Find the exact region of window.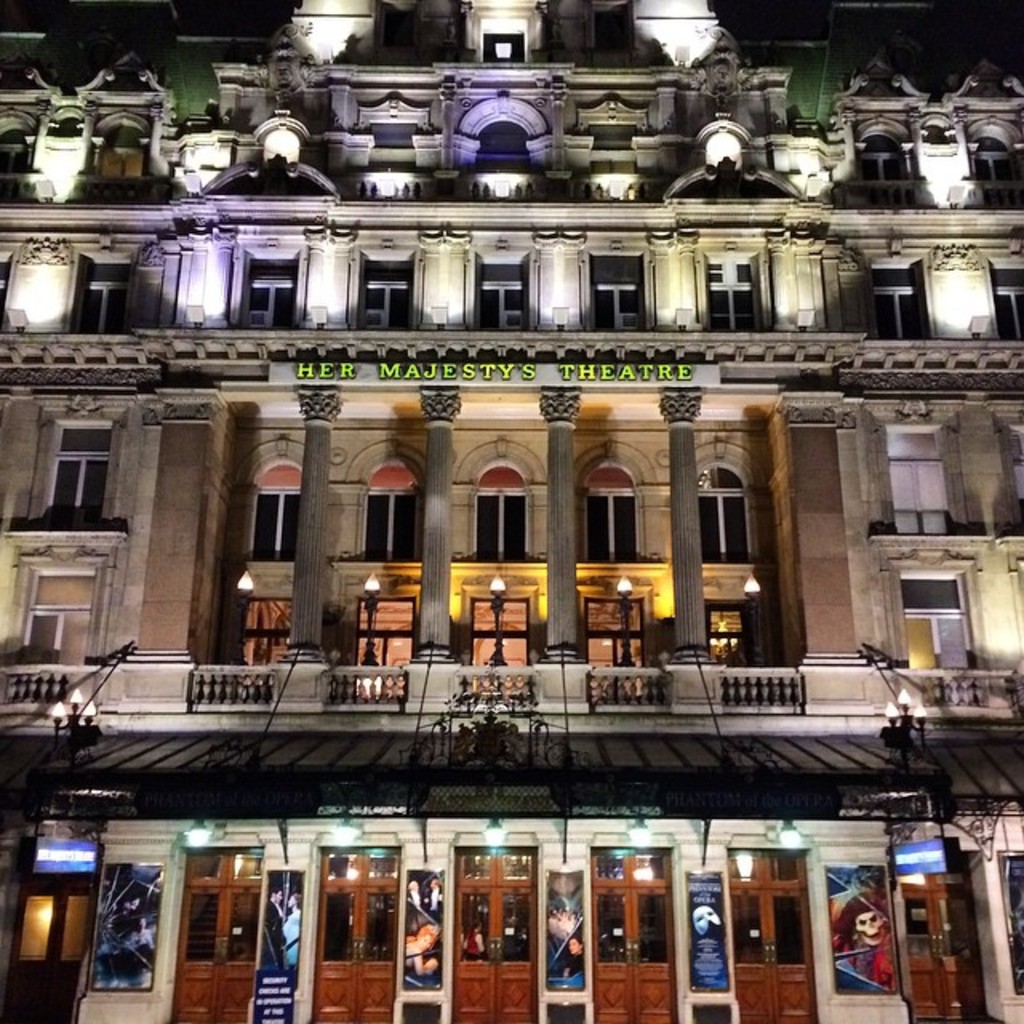
Exact region: box(102, 120, 146, 181).
